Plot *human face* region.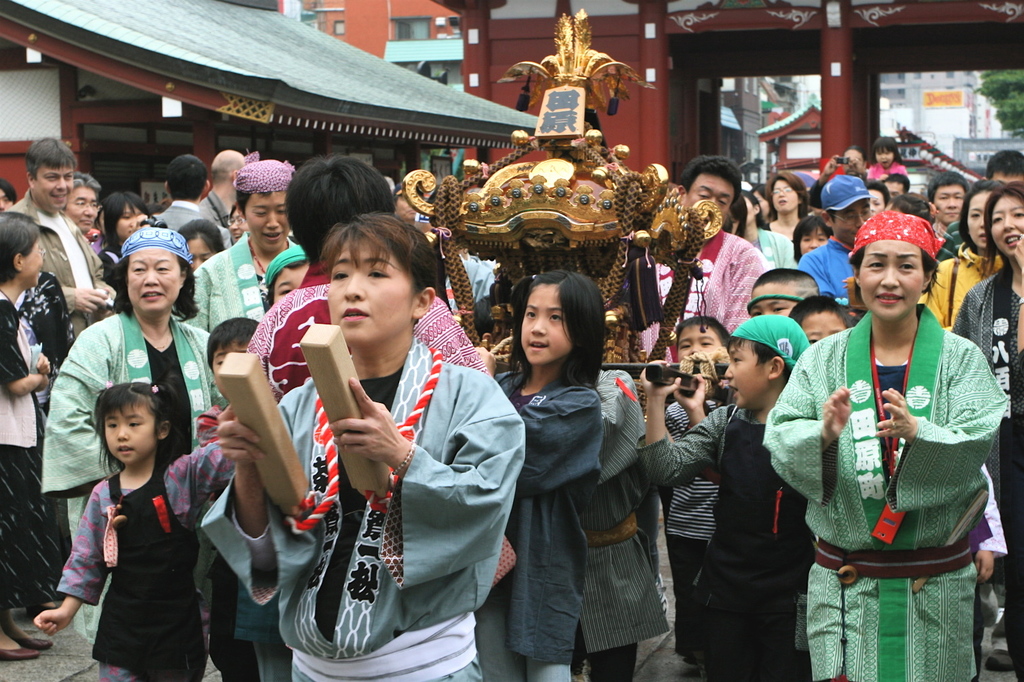
Plotted at <bbox>687, 177, 731, 219</bbox>.
